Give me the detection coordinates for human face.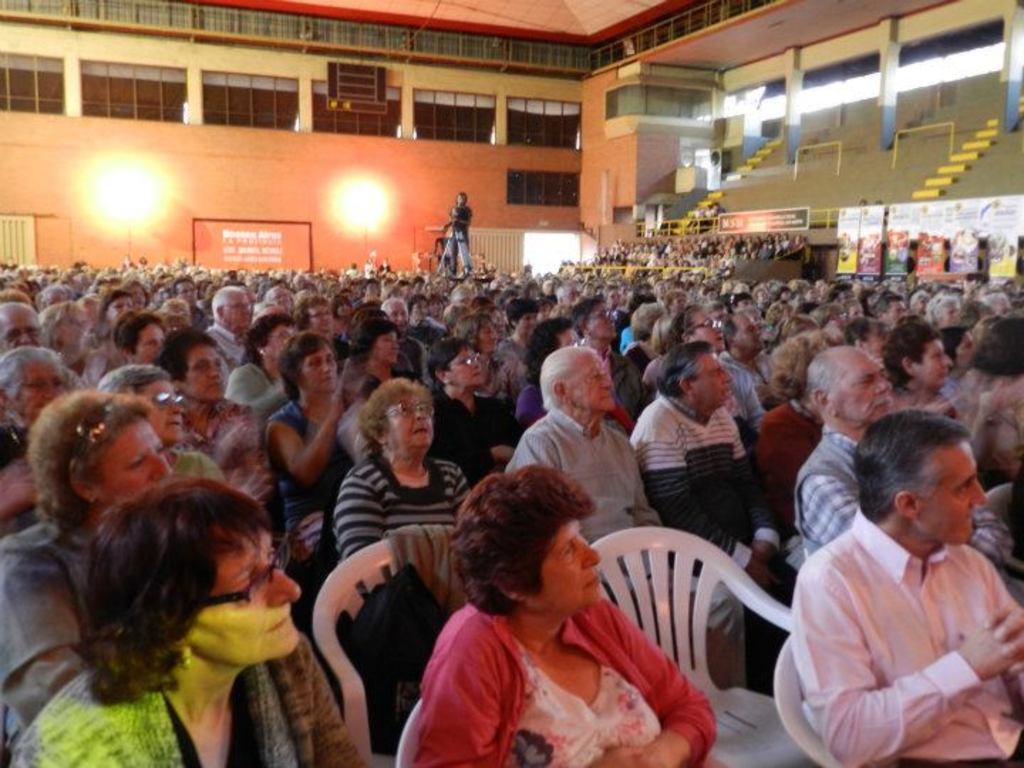
box(515, 314, 536, 334).
